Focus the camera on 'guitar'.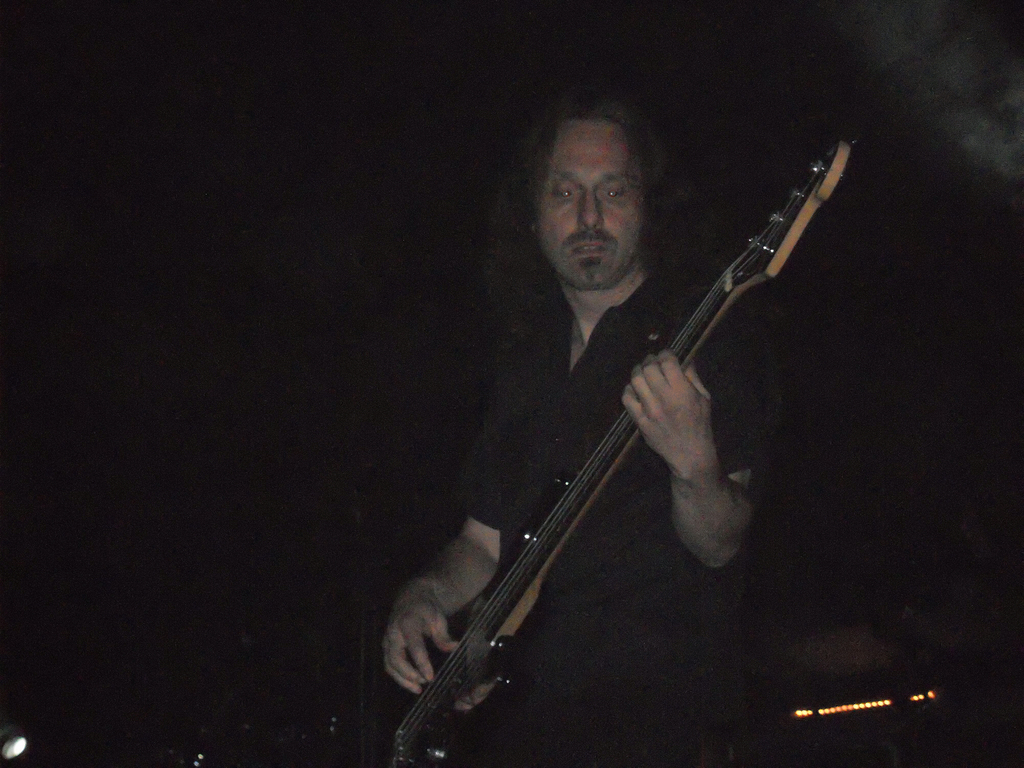
Focus region: 342 86 860 757.
